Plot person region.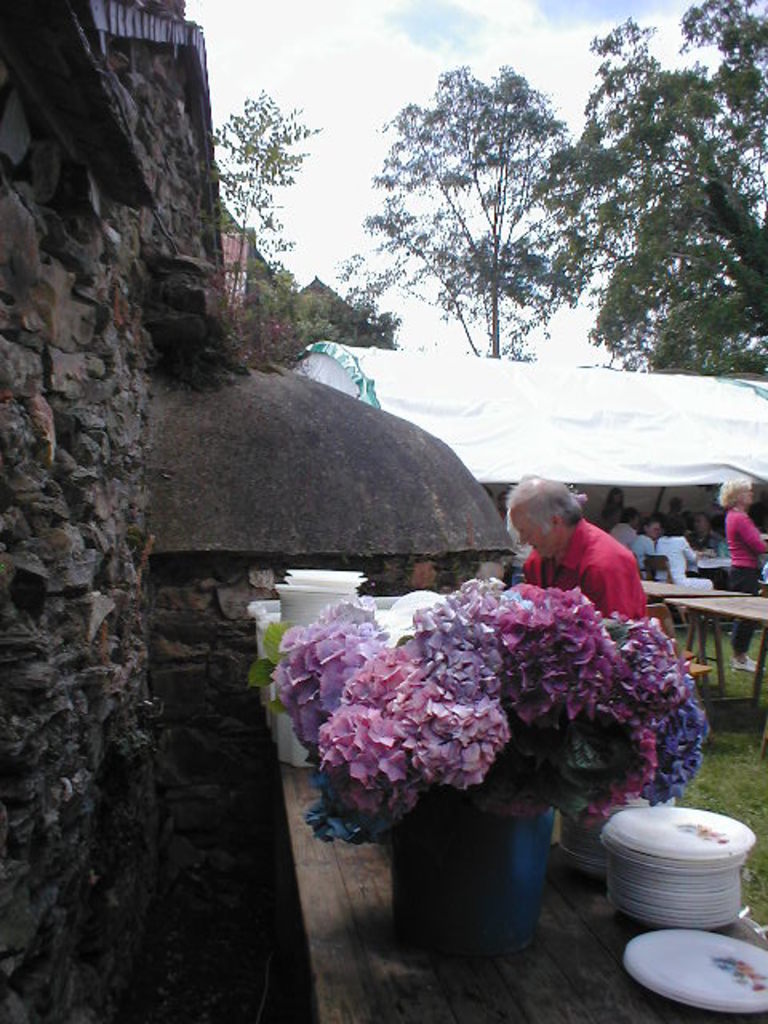
Plotted at 606, 507, 634, 565.
